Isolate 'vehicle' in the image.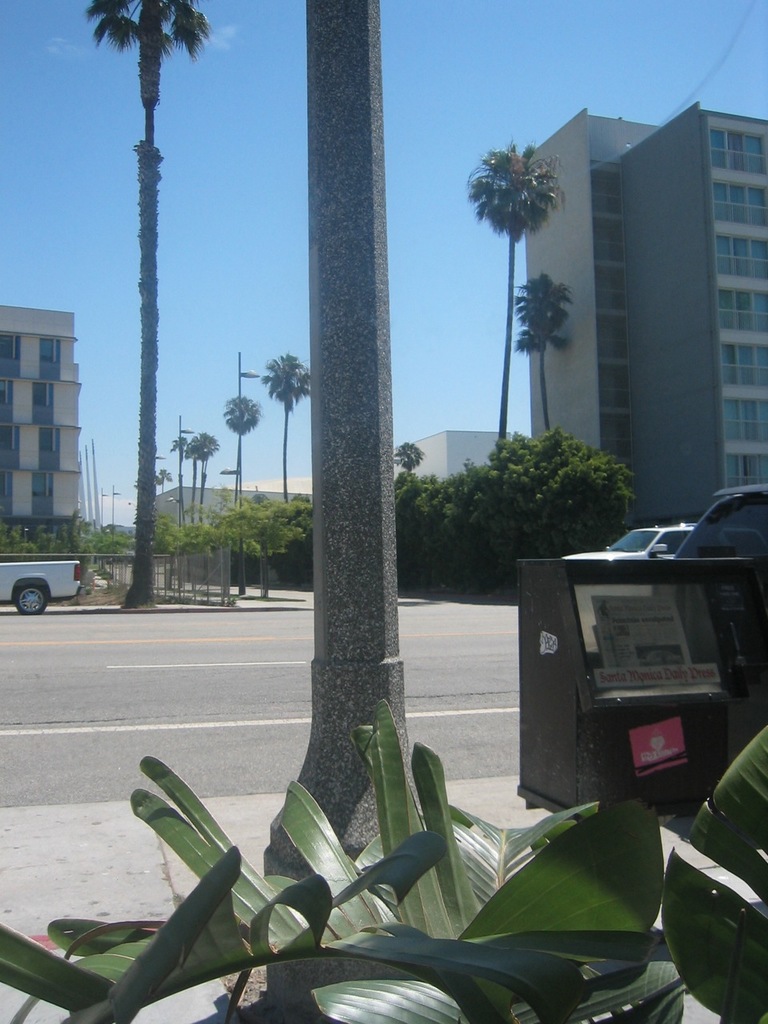
Isolated region: bbox=[556, 515, 713, 570].
